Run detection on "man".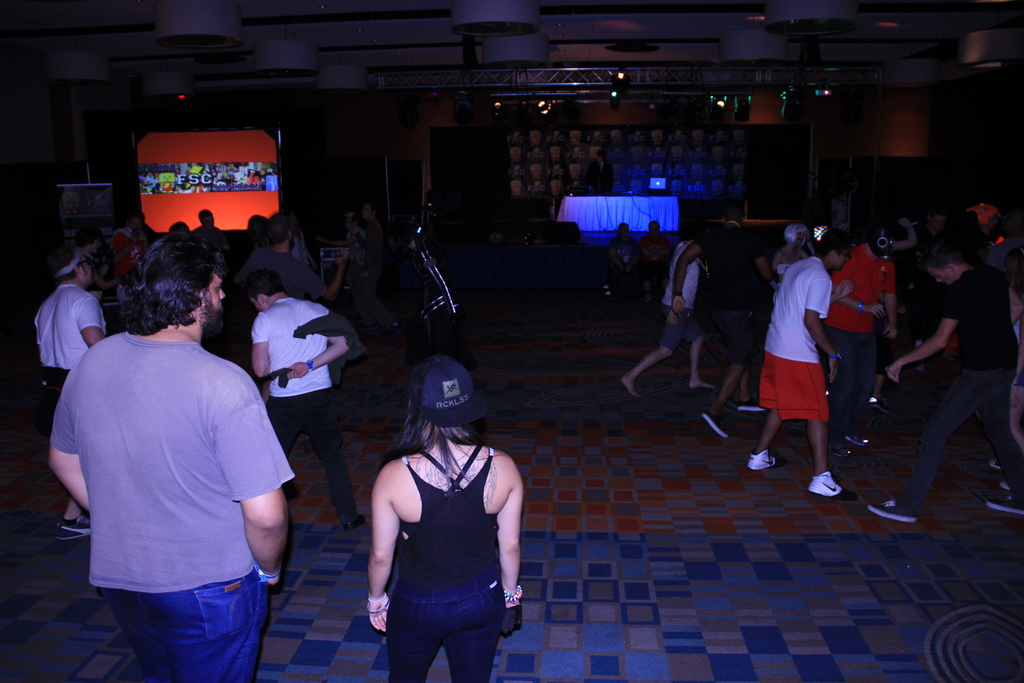
Result: l=819, t=233, r=901, b=463.
